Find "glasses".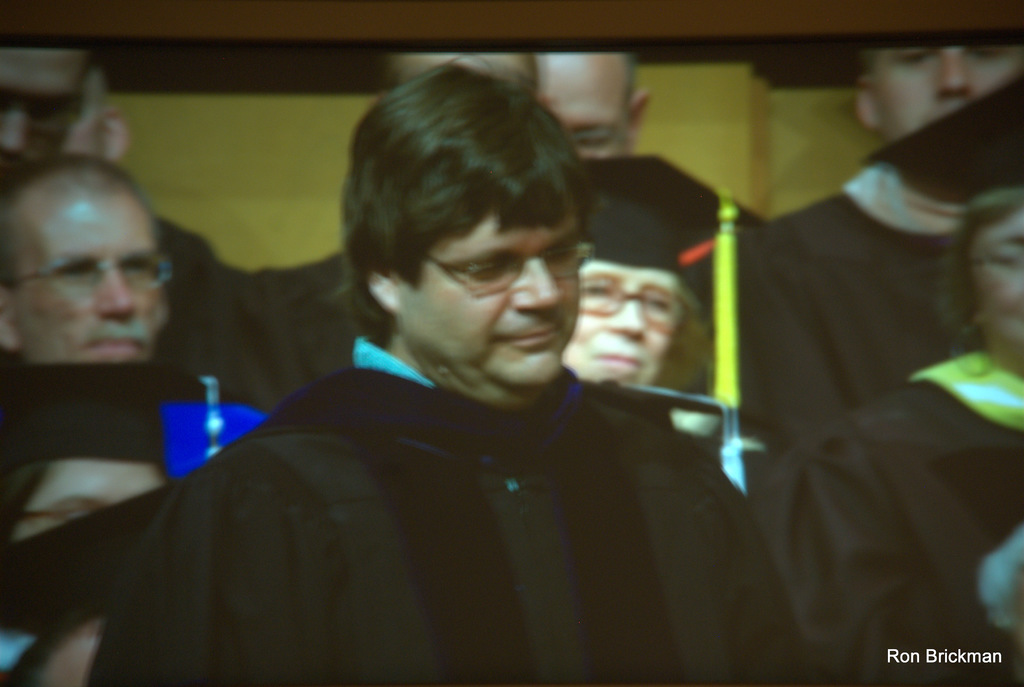
(573,270,694,337).
